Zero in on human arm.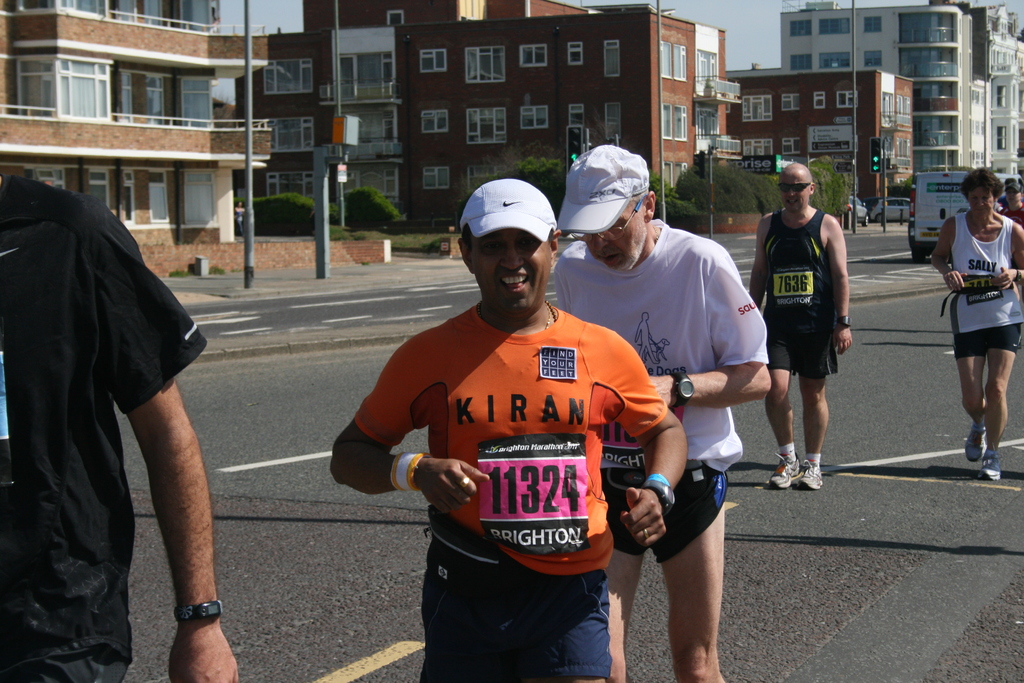
Zeroed in: box(323, 331, 487, 504).
